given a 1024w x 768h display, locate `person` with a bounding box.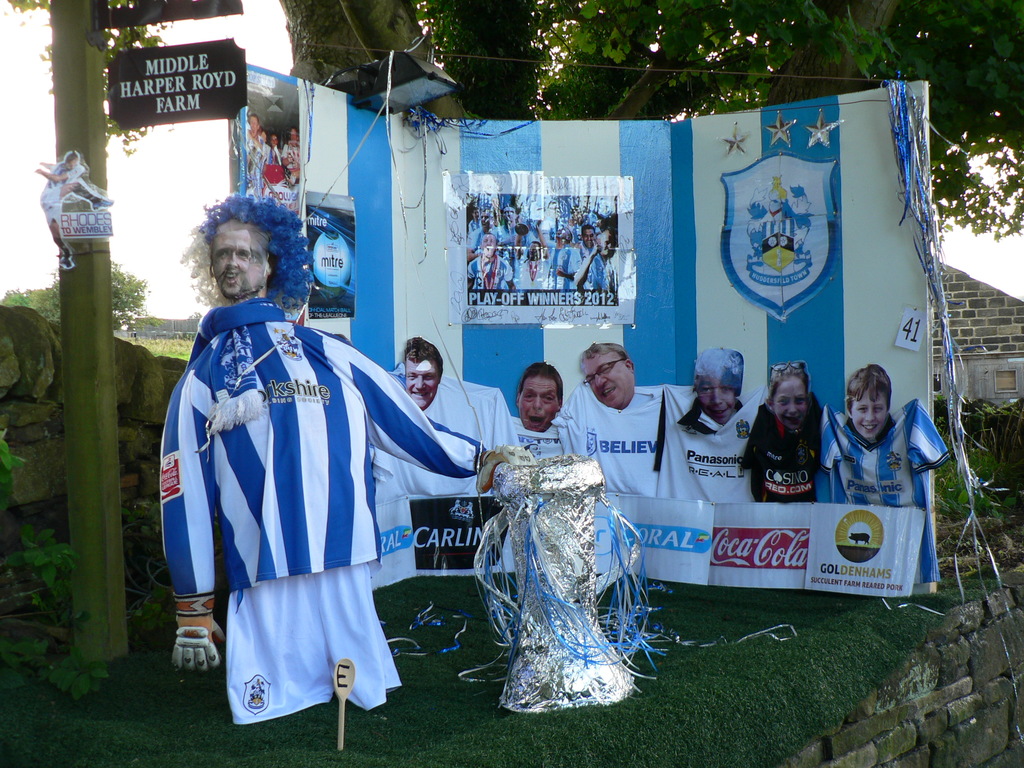
Located: [x1=685, y1=349, x2=744, y2=424].
